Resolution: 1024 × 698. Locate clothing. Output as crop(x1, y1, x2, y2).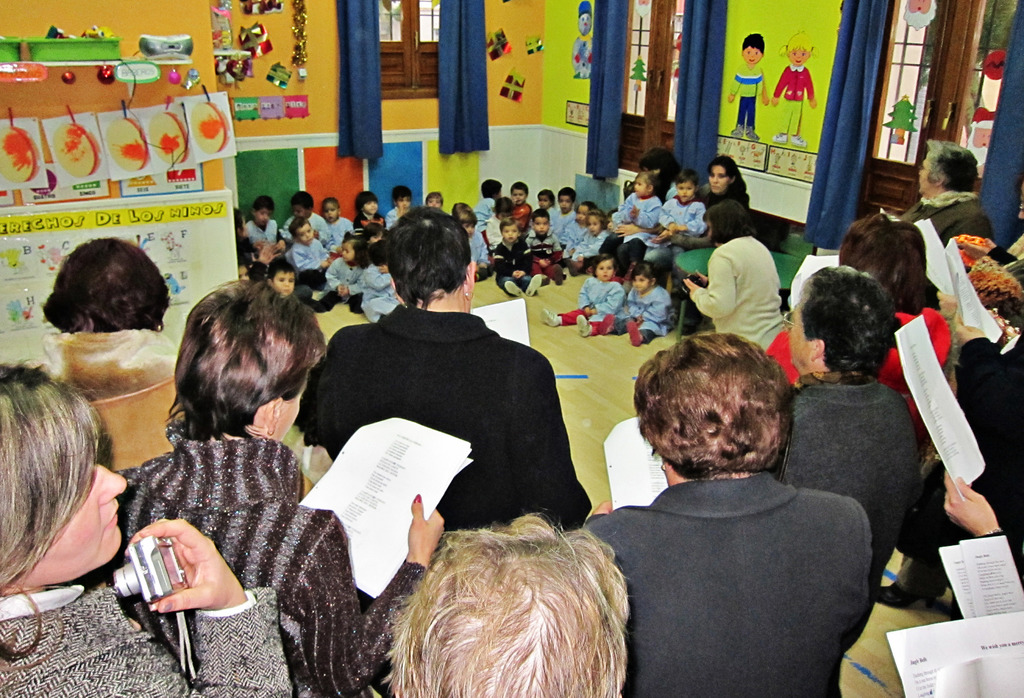
crop(241, 215, 278, 250).
